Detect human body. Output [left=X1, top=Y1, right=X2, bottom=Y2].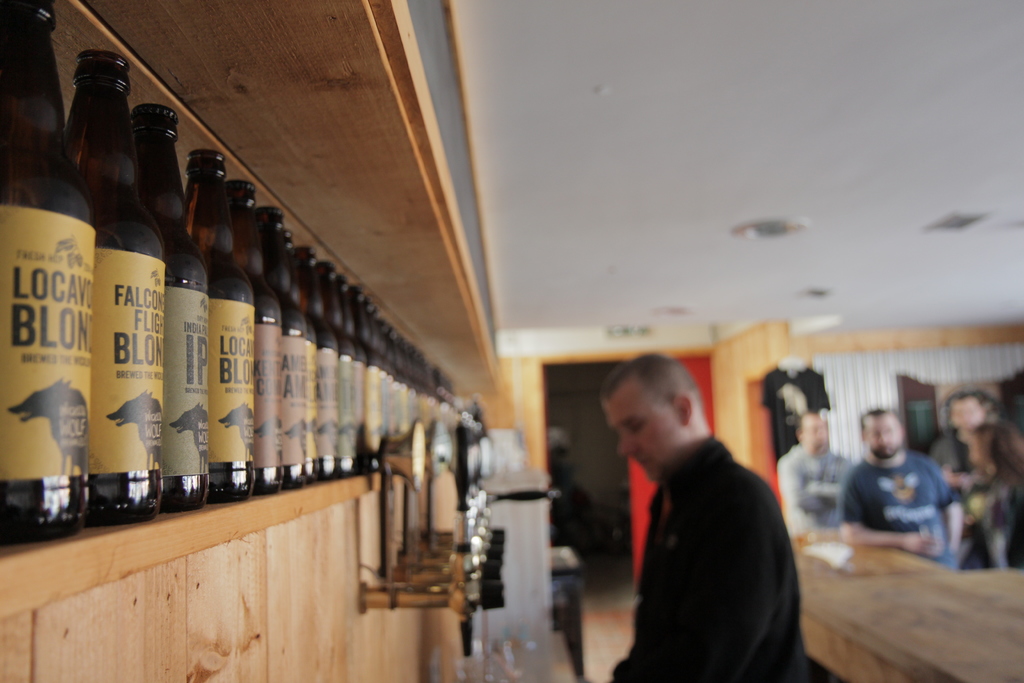
[left=842, top=402, right=960, bottom=570].
